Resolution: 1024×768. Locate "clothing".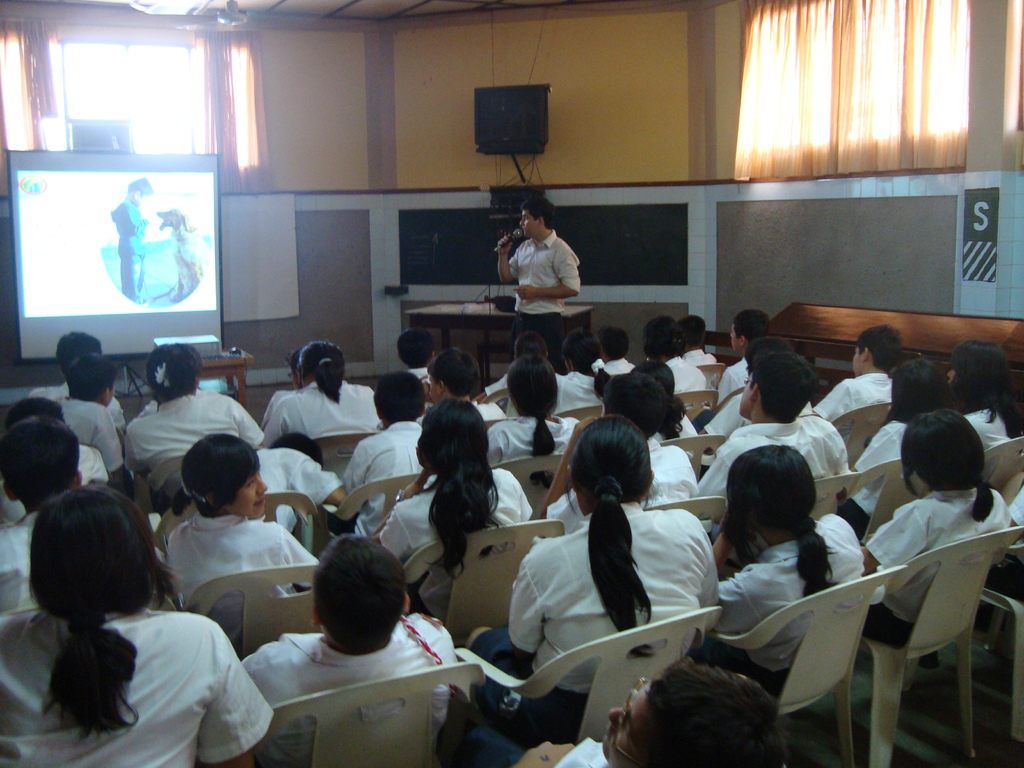
255/447/343/537.
